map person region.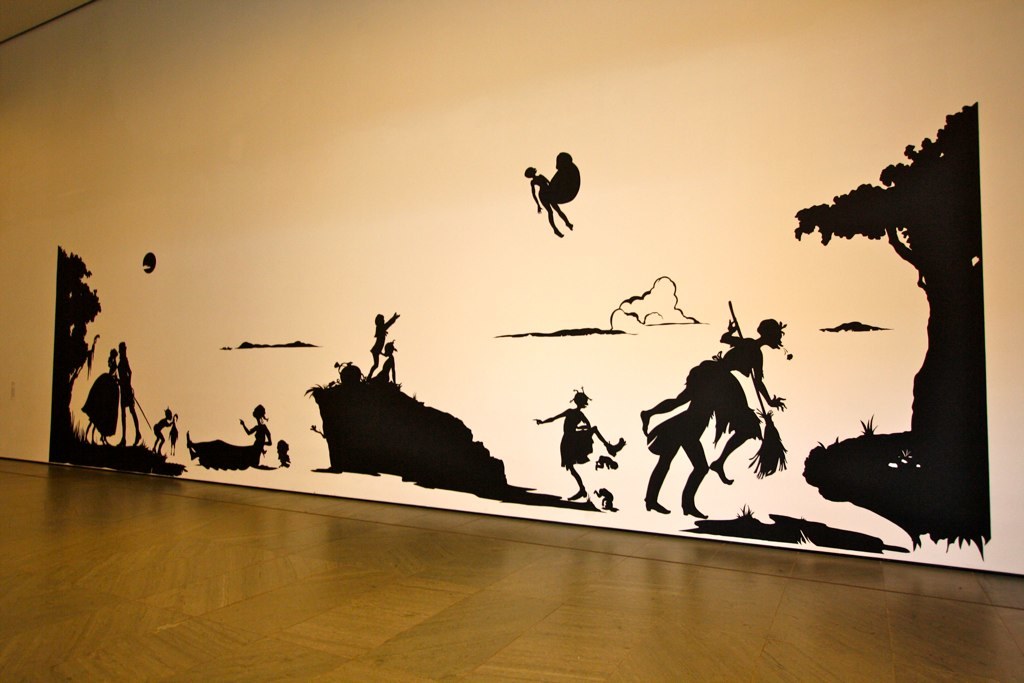
Mapped to 110:325:146:467.
